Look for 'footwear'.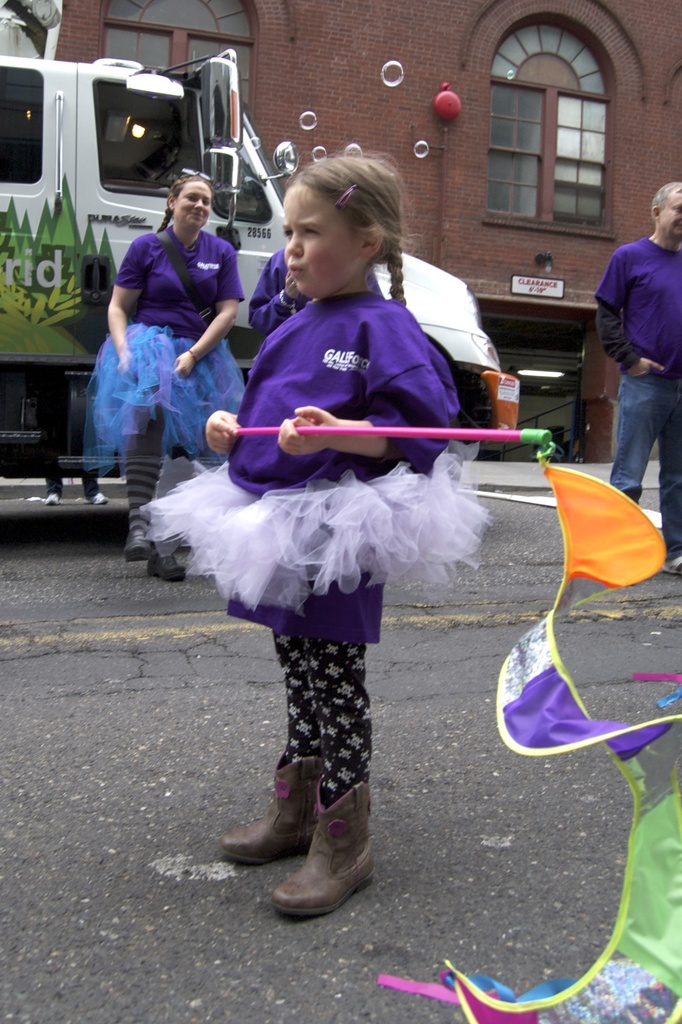
Found: box=[268, 772, 387, 920].
